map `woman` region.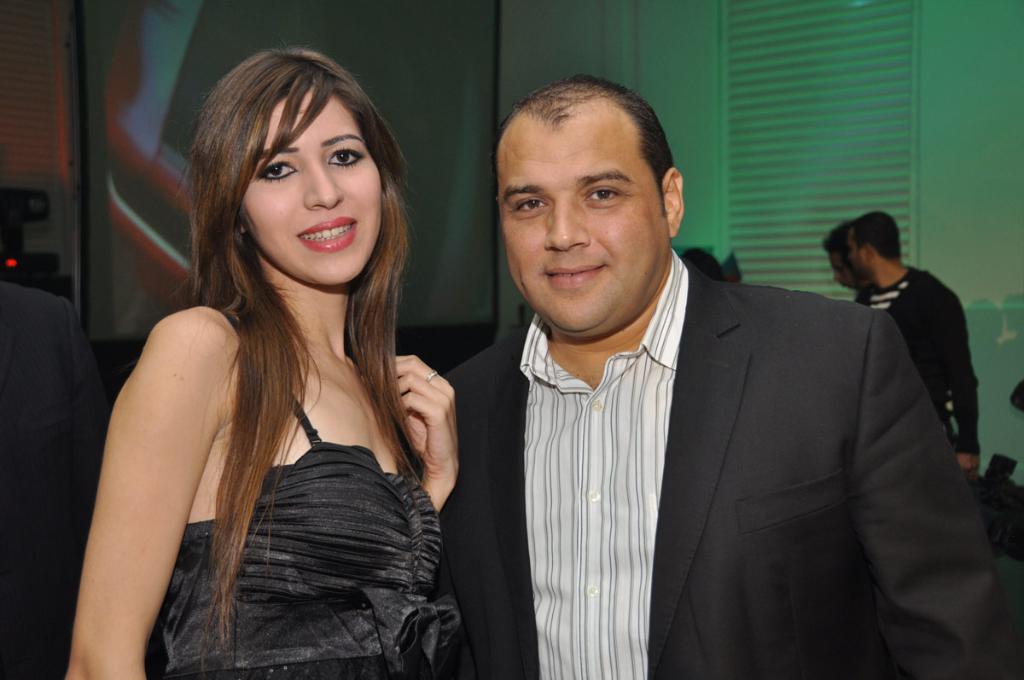
Mapped to 81 29 467 679.
